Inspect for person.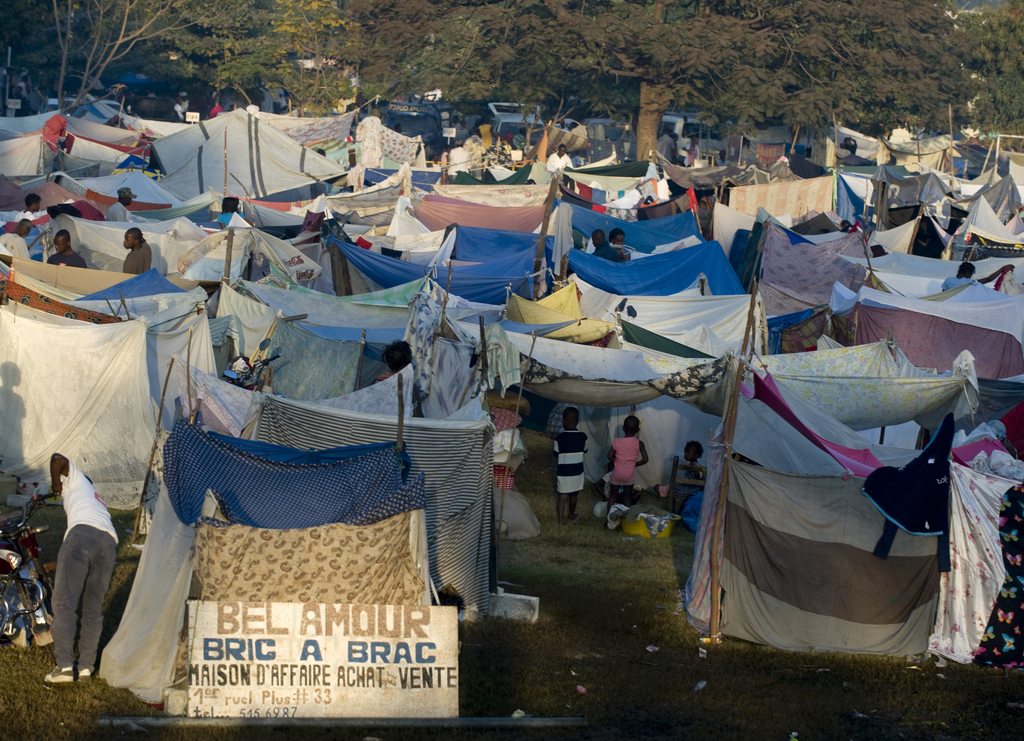
Inspection: box(552, 405, 588, 527).
